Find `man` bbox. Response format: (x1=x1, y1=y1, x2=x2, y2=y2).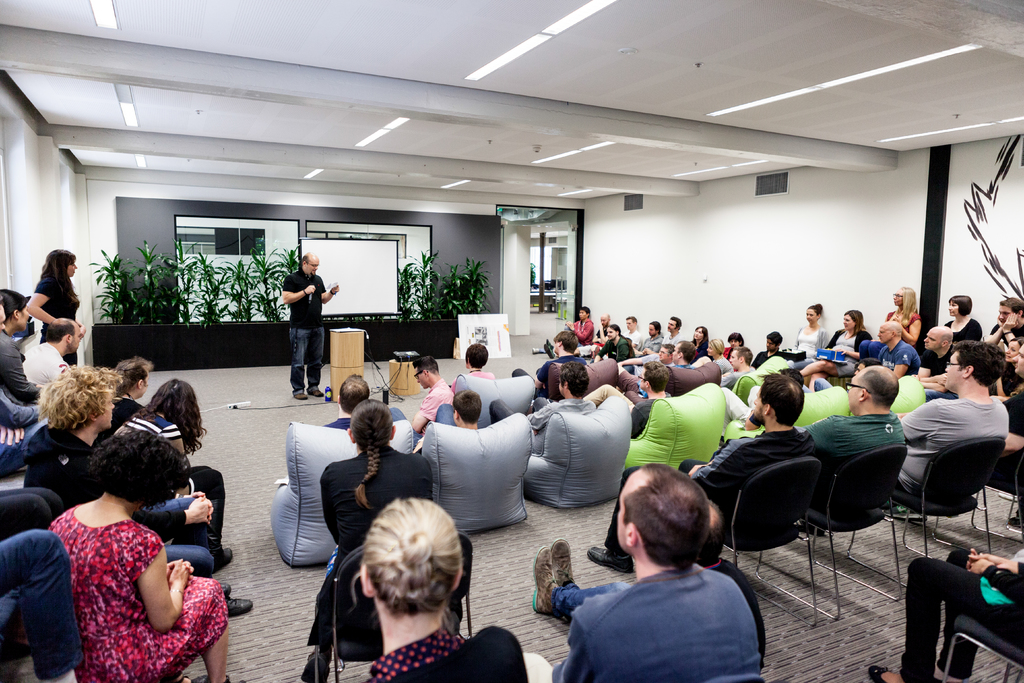
(x1=898, y1=342, x2=1011, y2=502).
